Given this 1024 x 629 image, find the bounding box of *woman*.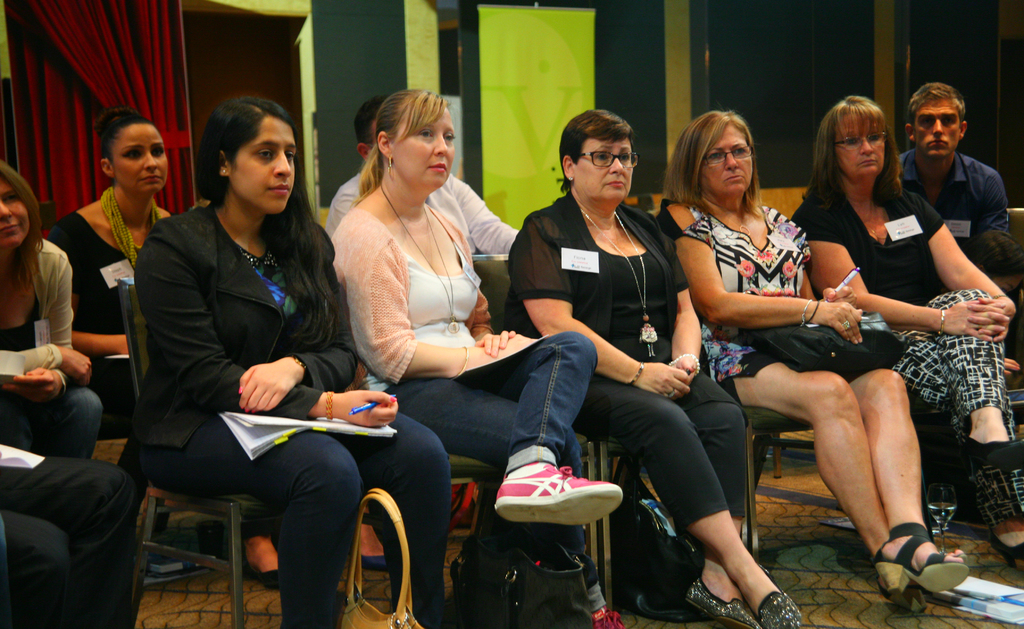
Rect(49, 112, 281, 582).
